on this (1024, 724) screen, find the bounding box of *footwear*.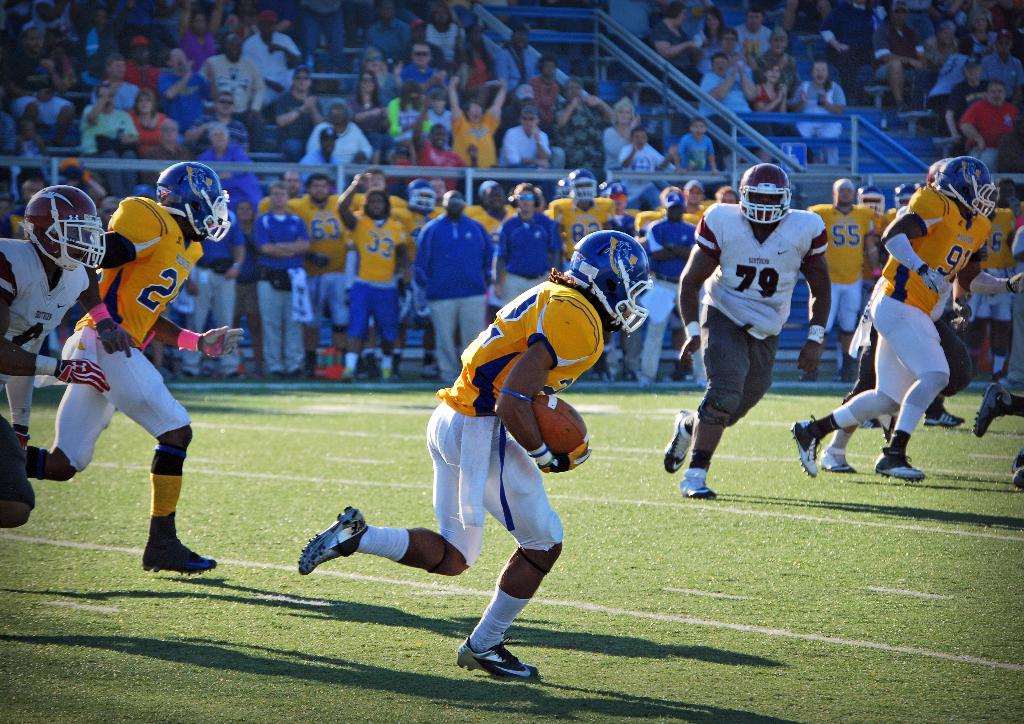
Bounding box: {"x1": 677, "y1": 473, "x2": 721, "y2": 502}.
